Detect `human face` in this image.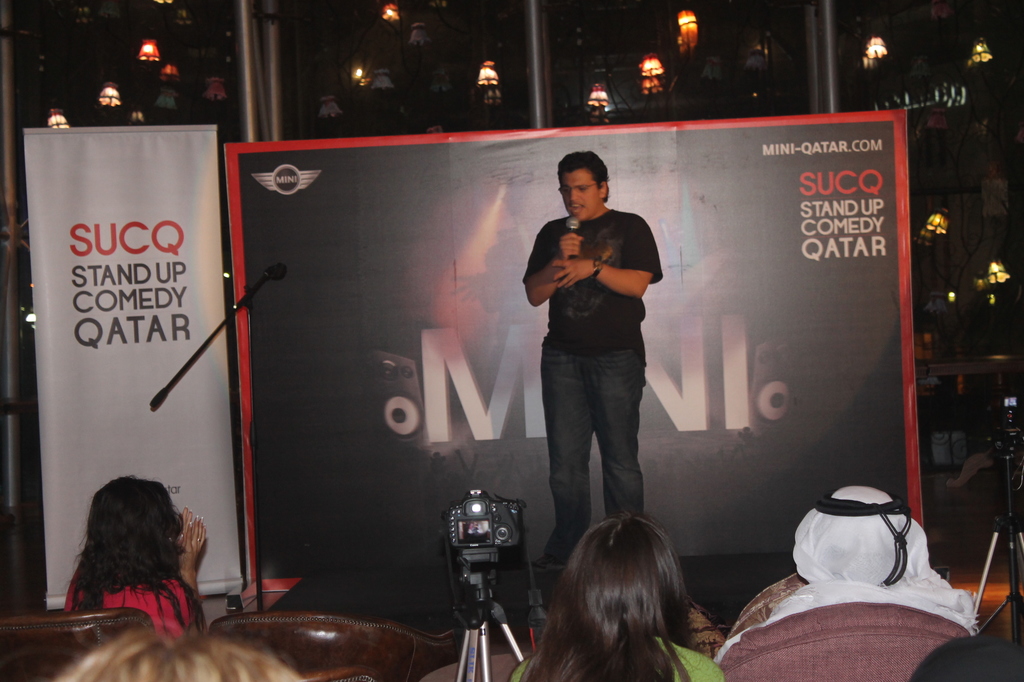
Detection: <box>562,170,594,221</box>.
